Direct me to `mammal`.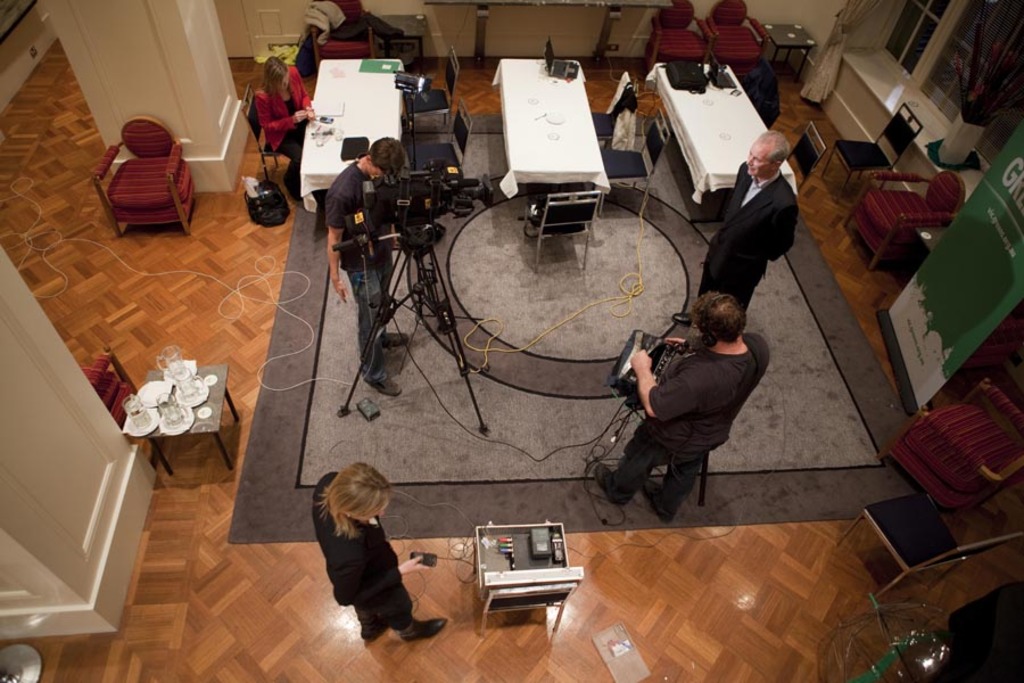
Direction: {"left": 294, "top": 458, "right": 428, "bottom": 647}.
